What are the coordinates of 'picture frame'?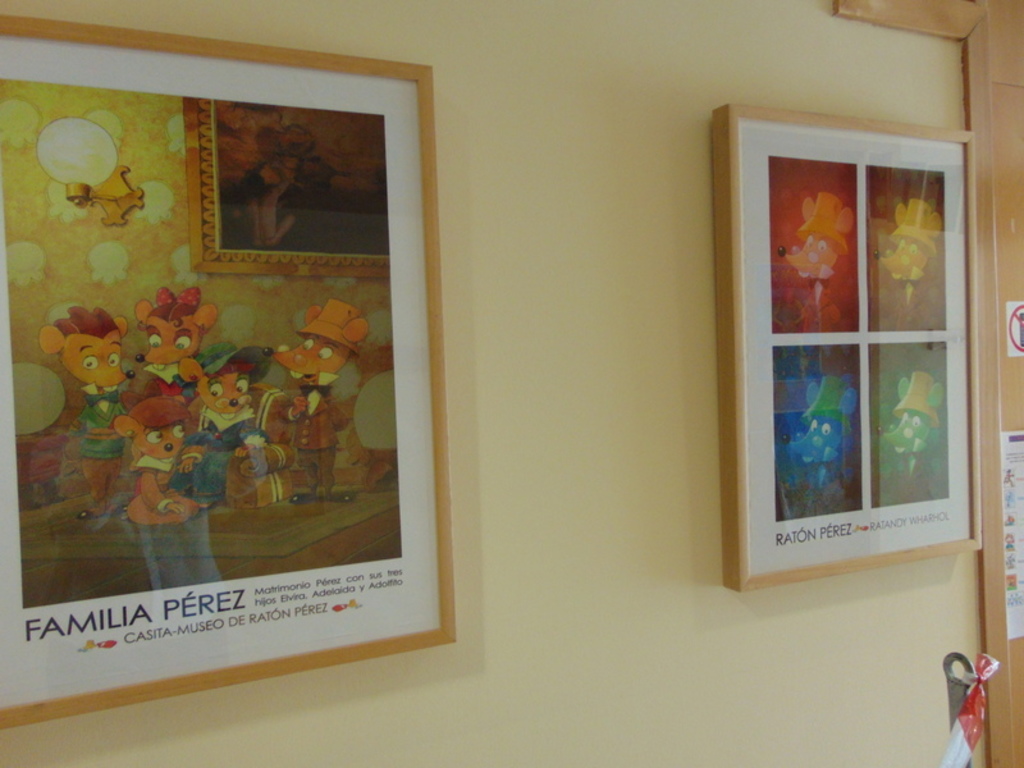
{"left": 0, "top": 8, "right": 463, "bottom": 728}.
